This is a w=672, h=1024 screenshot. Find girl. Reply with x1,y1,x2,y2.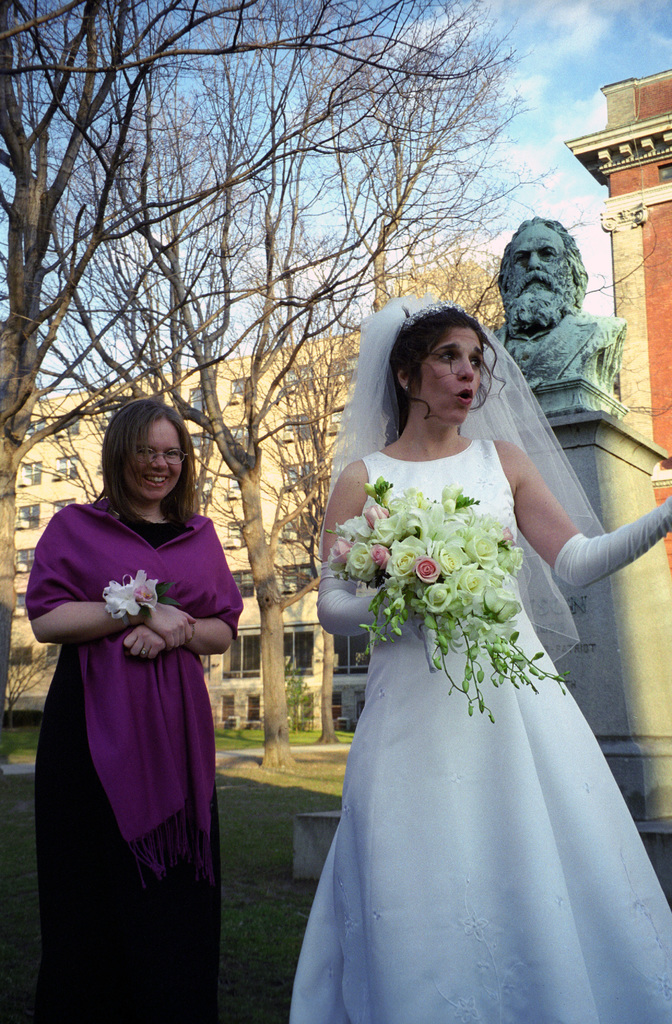
287,285,671,1023.
